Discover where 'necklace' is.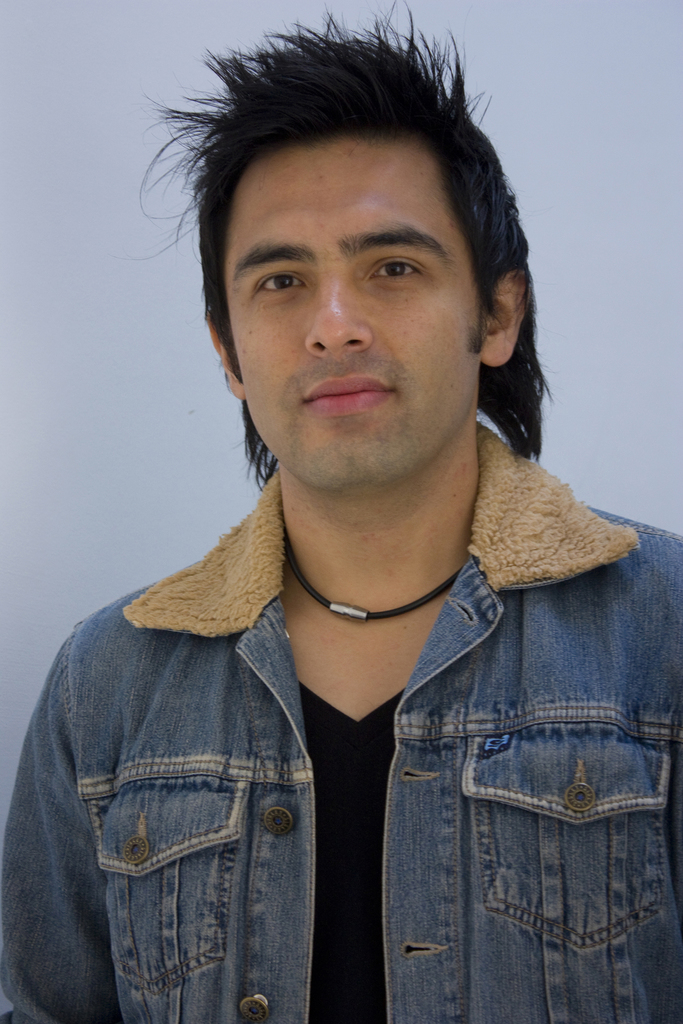
Discovered at x1=275 y1=541 x2=459 y2=656.
